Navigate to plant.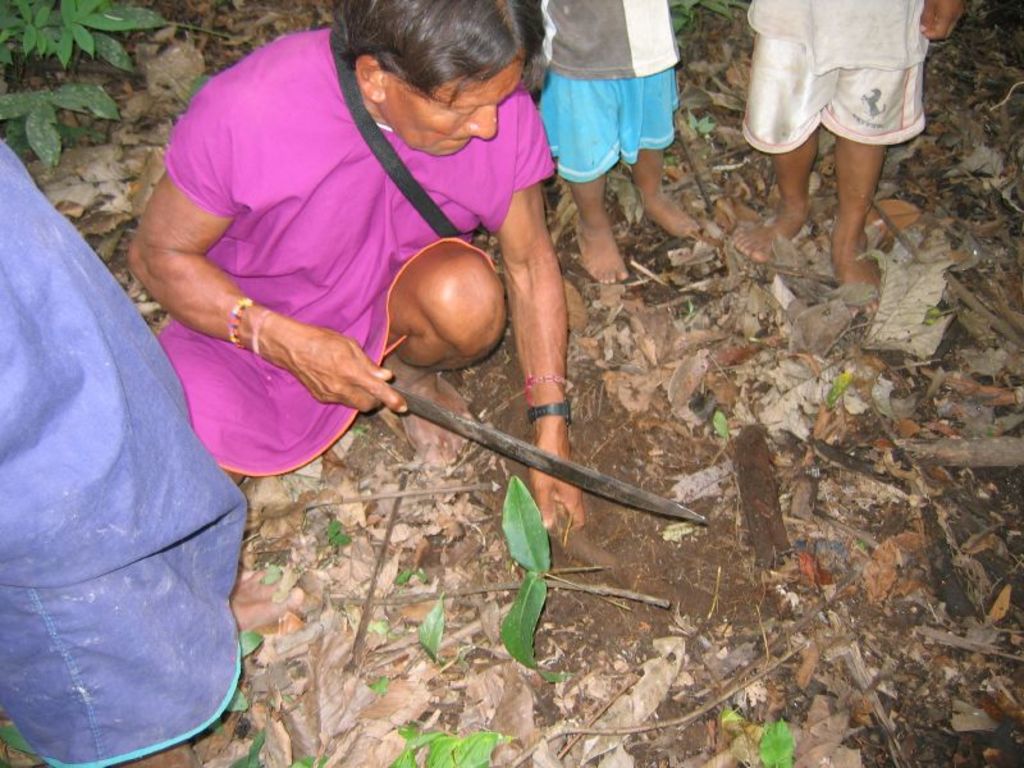
Navigation target: Rect(397, 727, 544, 767).
